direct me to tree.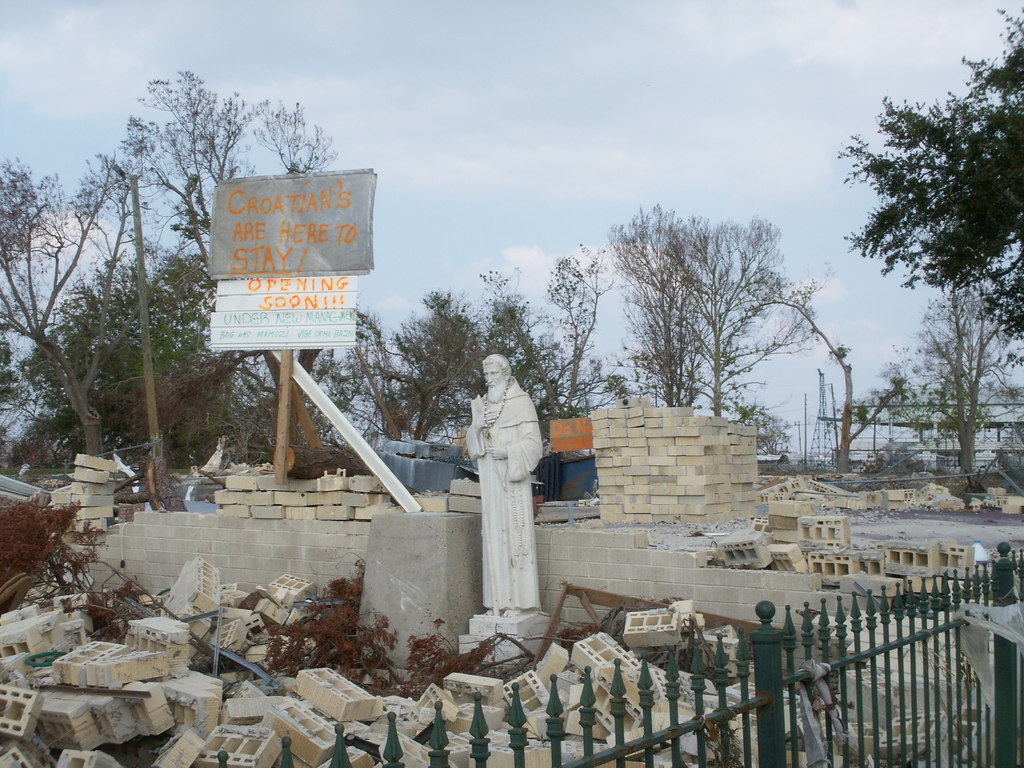
Direction: (0,148,177,484).
